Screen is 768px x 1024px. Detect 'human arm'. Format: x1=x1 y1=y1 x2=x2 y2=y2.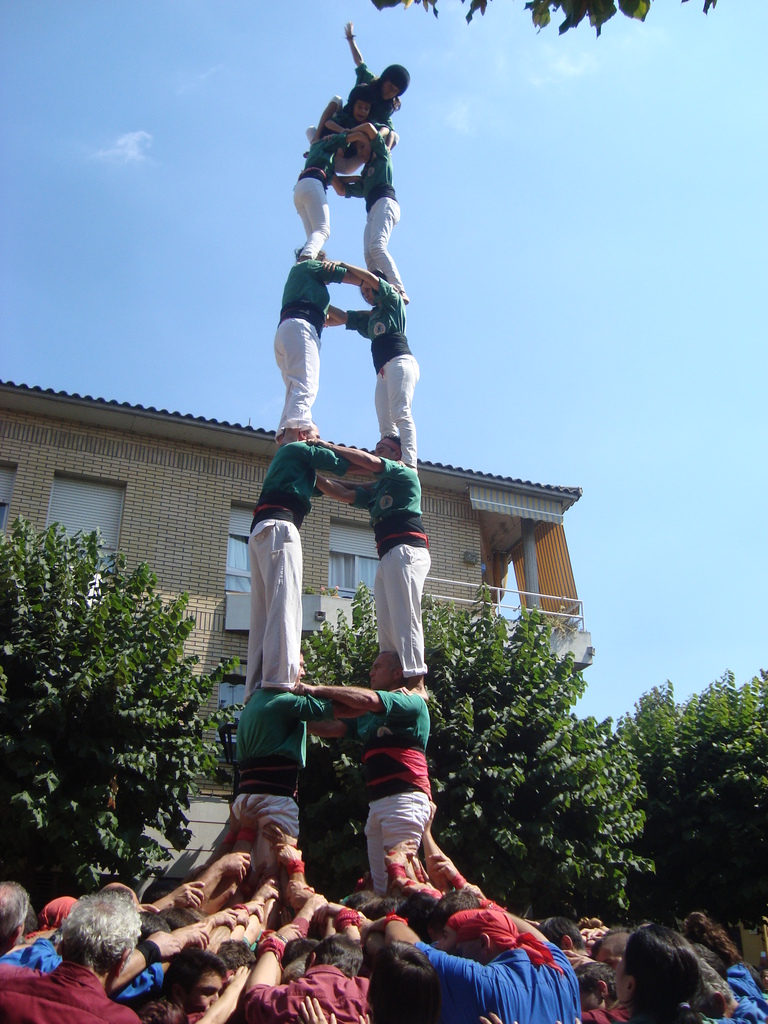
x1=354 y1=908 x2=376 y2=937.
